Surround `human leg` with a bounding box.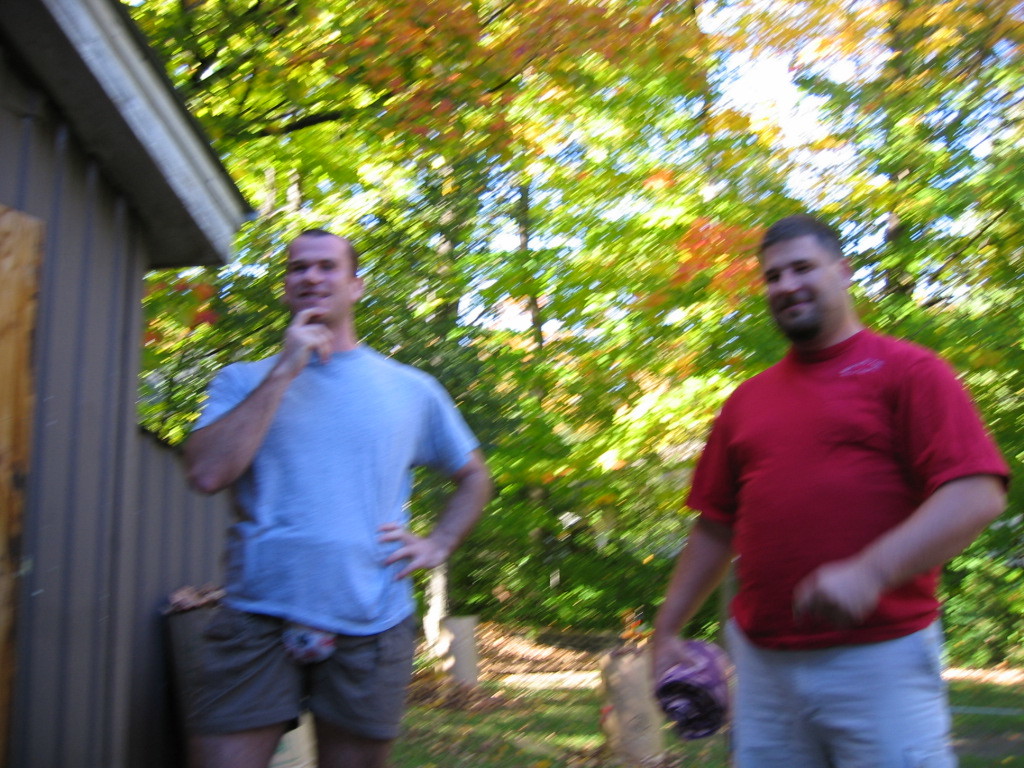
[x1=305, y1=617, x2=416, y2=767].
